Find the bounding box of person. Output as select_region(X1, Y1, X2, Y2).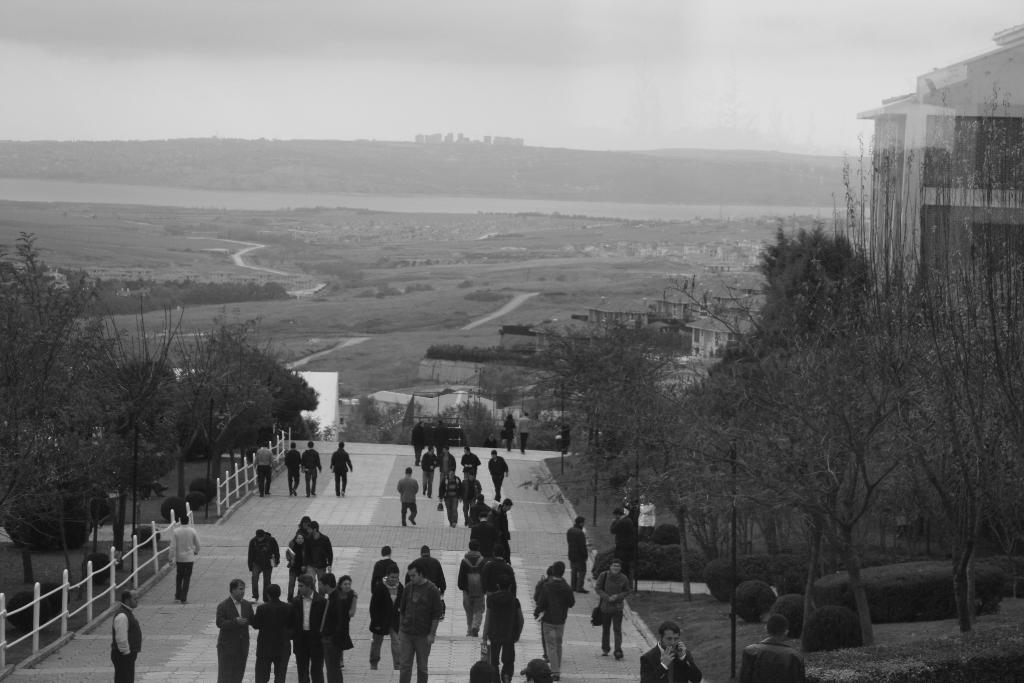
select_region(301, 441, 328, 498).
